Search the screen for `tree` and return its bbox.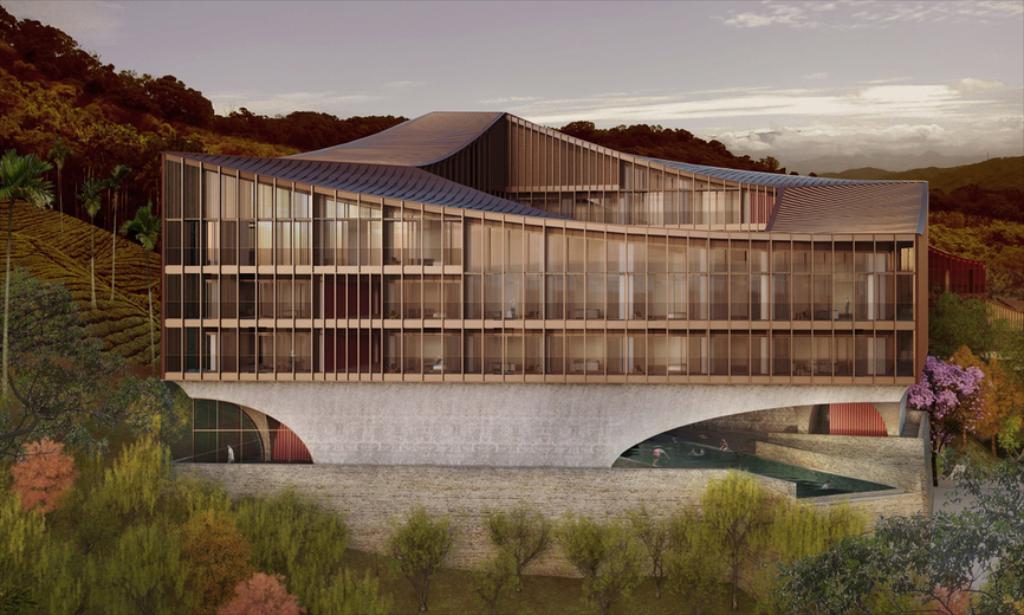
Found: box=[916, 323, 1023, 498].
